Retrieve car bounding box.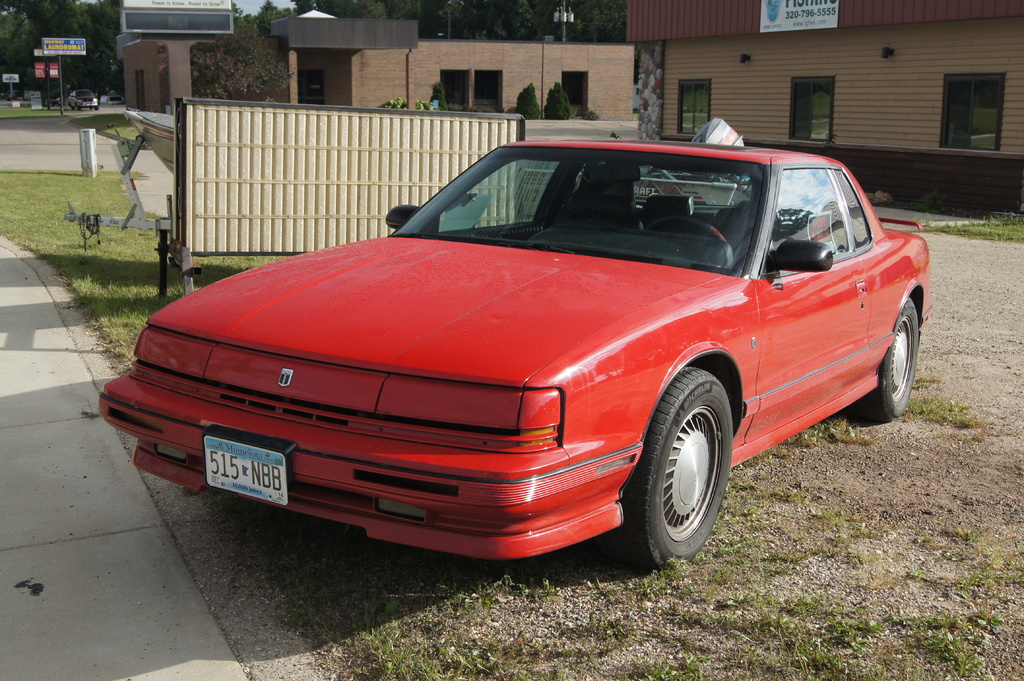
Bounding box: region(68, 90, 98, 111).
